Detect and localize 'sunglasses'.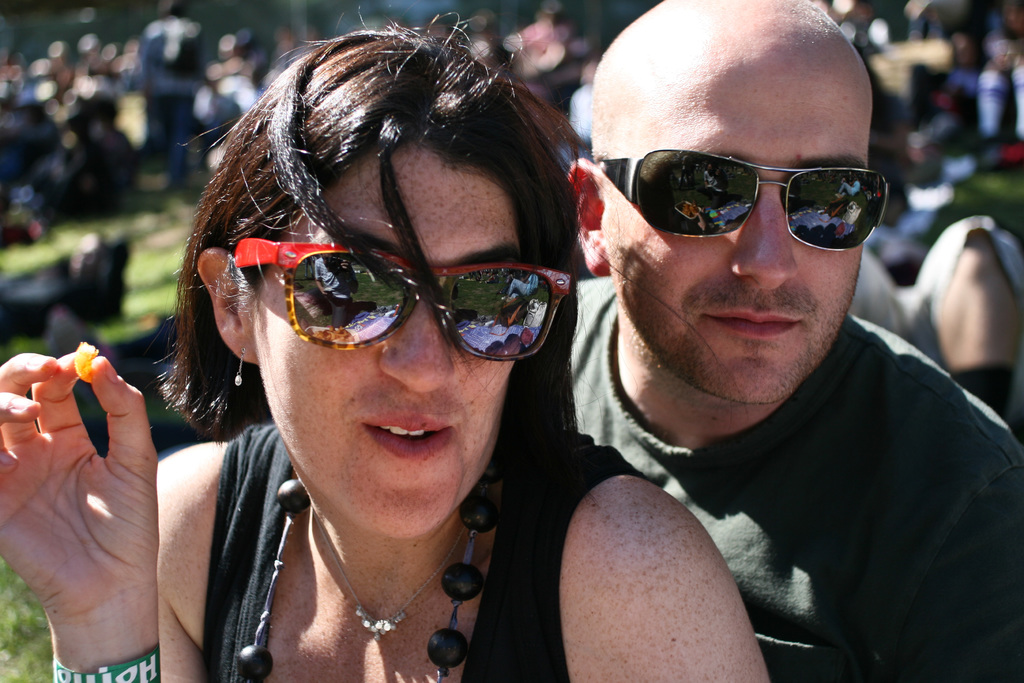
Localized at left=234, top=234, right=573, bottom=363.
